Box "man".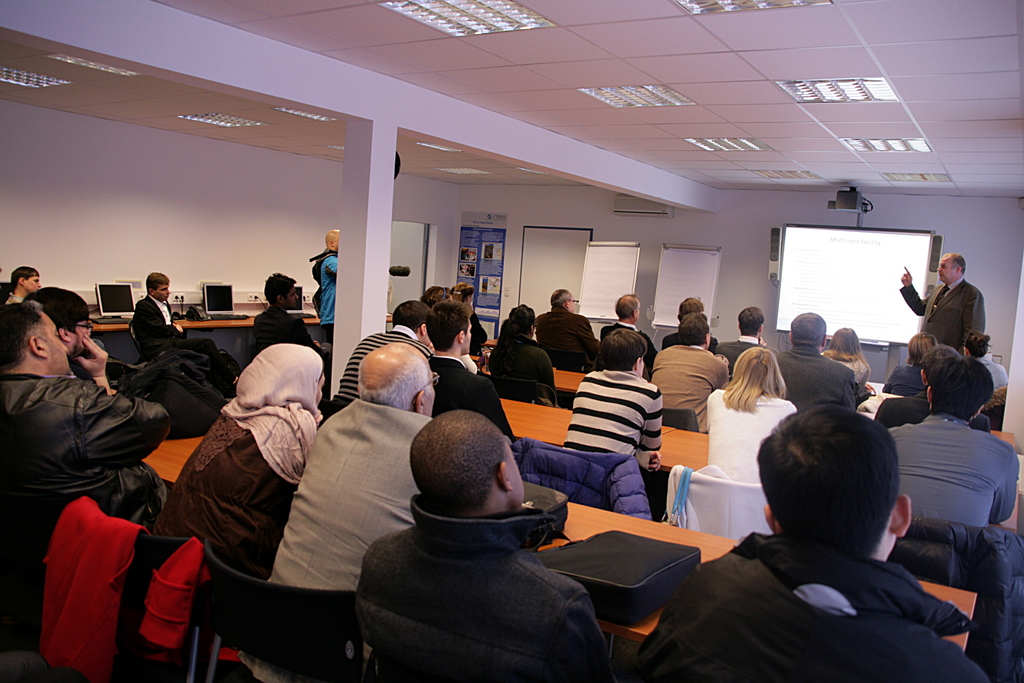
[left=716, top=305, right=771, bottom=365].
